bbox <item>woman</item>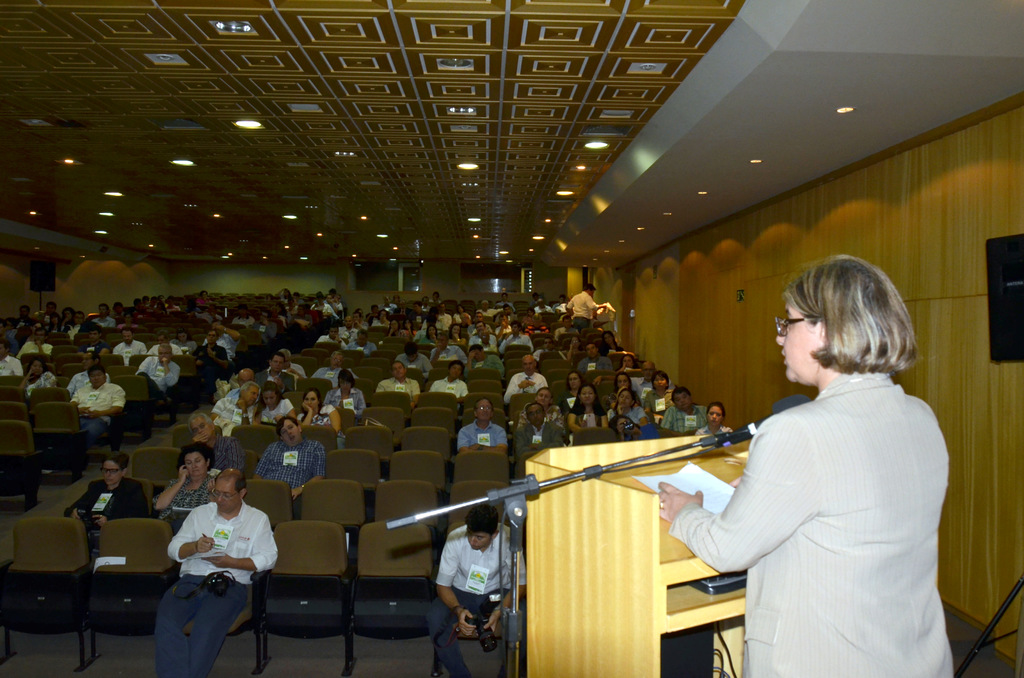
(left=699, top=401, right=741, bottom=436)
